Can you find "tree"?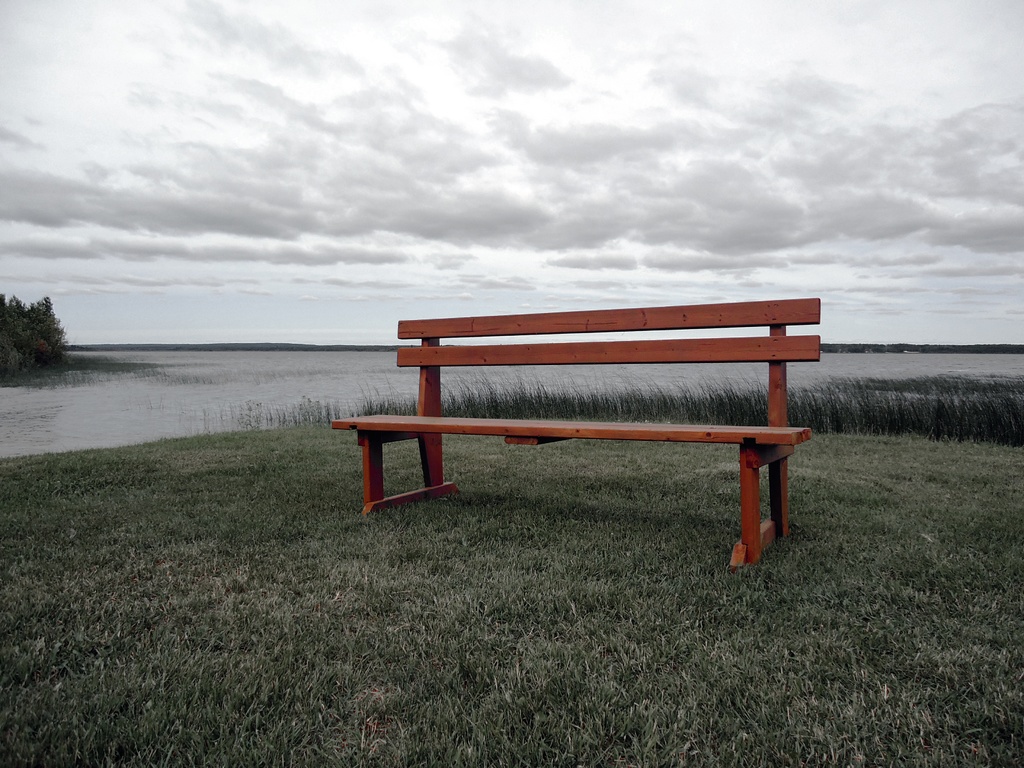
Yes, bounding box: [0,284,66,368].
